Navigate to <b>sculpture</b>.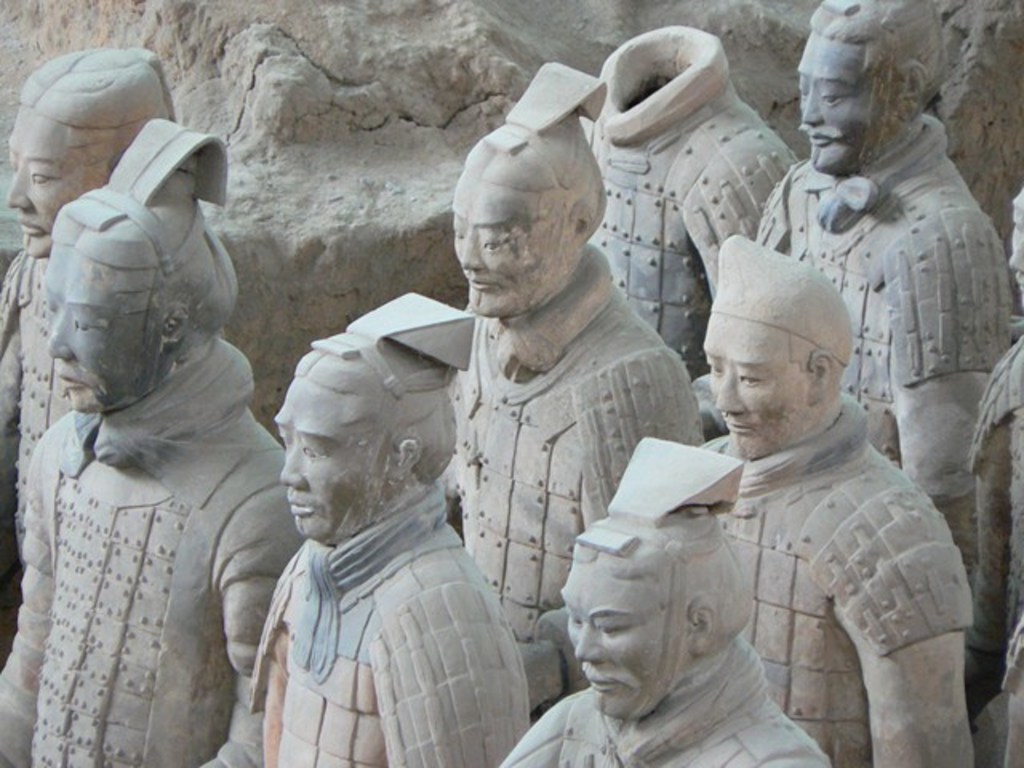
Navigation target: left=488, top=422, right=840, bottom=766.
